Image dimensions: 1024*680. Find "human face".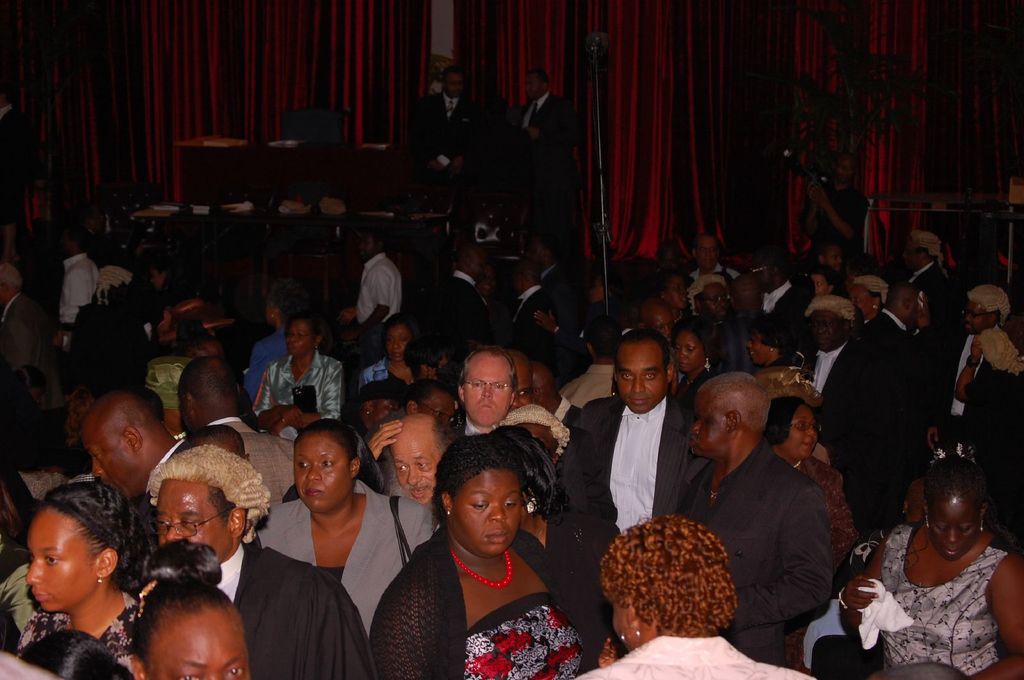
x1=959 y1=297 x2=1000 y2=336.
